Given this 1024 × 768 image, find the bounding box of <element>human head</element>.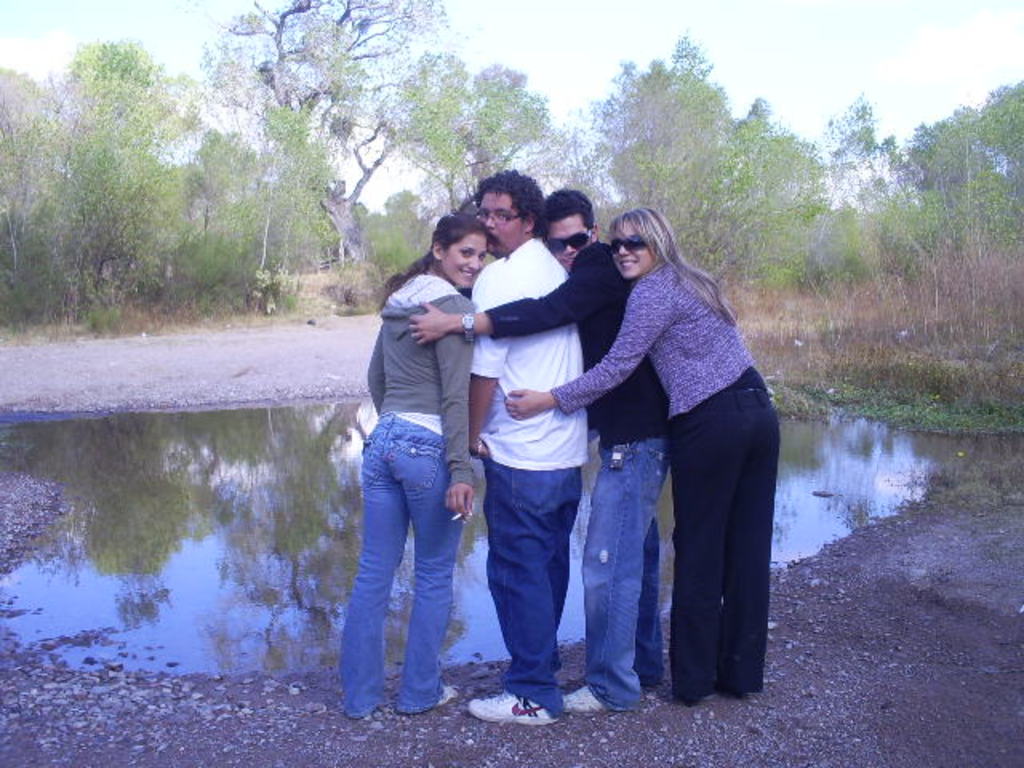
427/214/491/291.
